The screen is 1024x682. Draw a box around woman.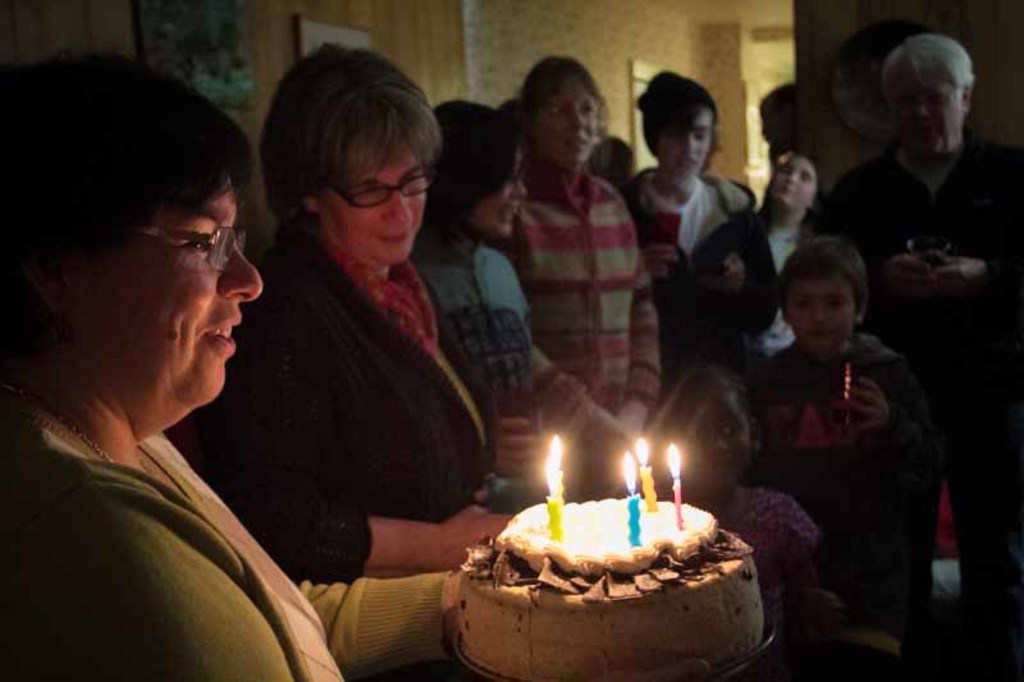
[490, 55, 659, 485].
